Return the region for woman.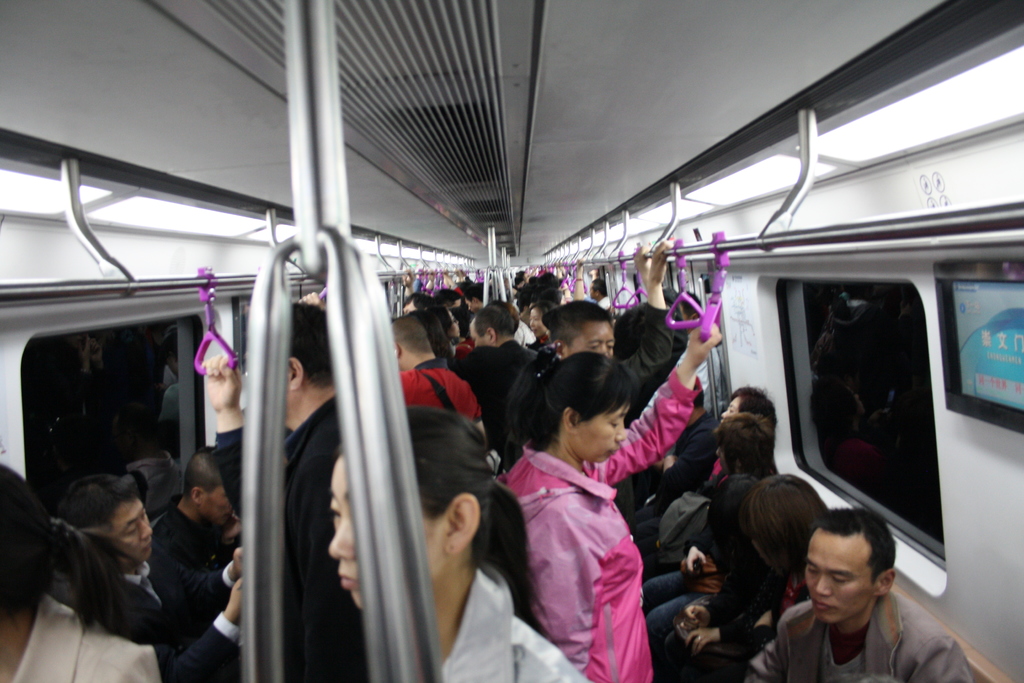
[491, 316, 722, 682].
